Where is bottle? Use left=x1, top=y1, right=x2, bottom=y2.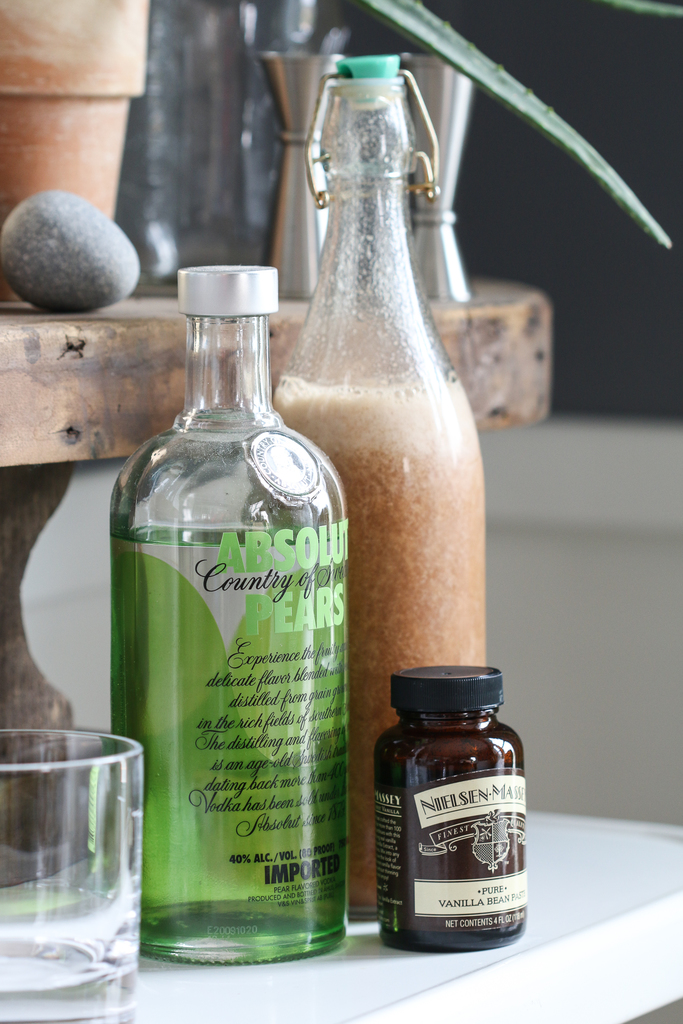
left=97, top=243, right=361, bottom=954.
